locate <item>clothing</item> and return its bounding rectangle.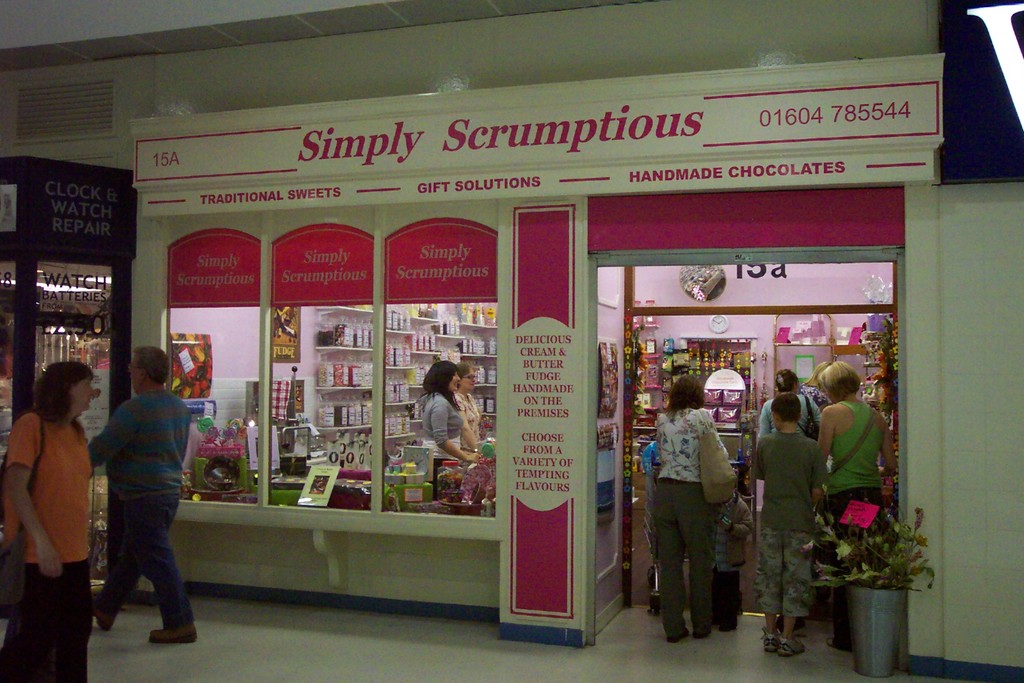
(826, 380, 890, 545).
